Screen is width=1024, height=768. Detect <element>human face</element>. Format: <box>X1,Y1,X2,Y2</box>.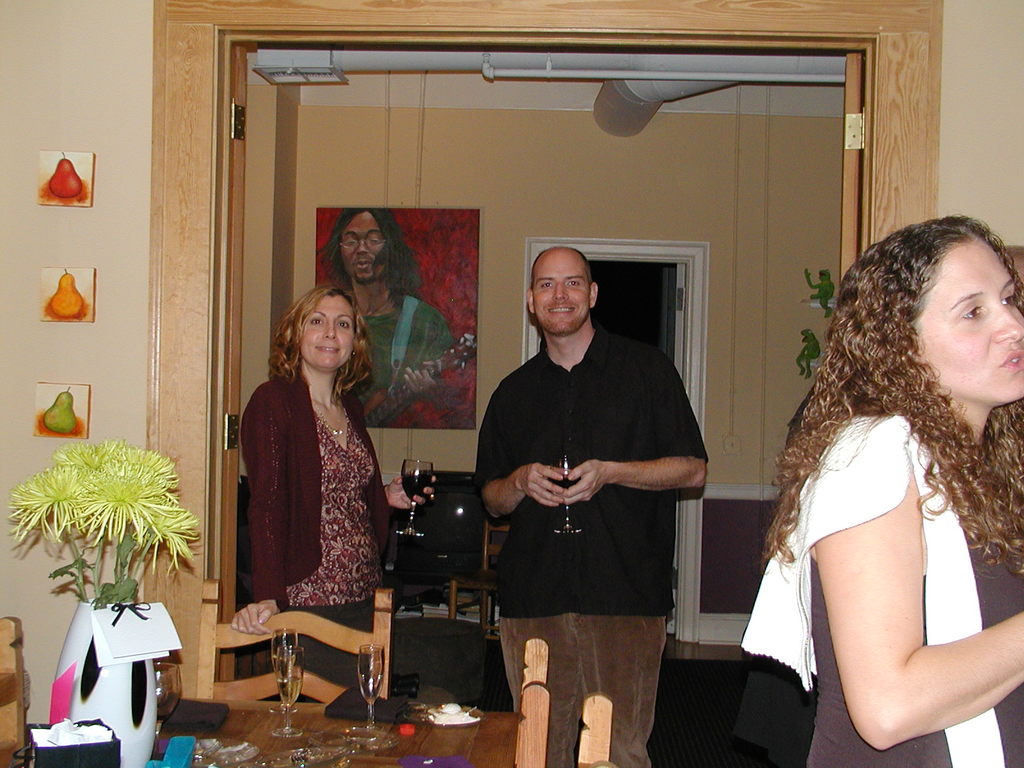
<box>911,232,1023,404</box>.
